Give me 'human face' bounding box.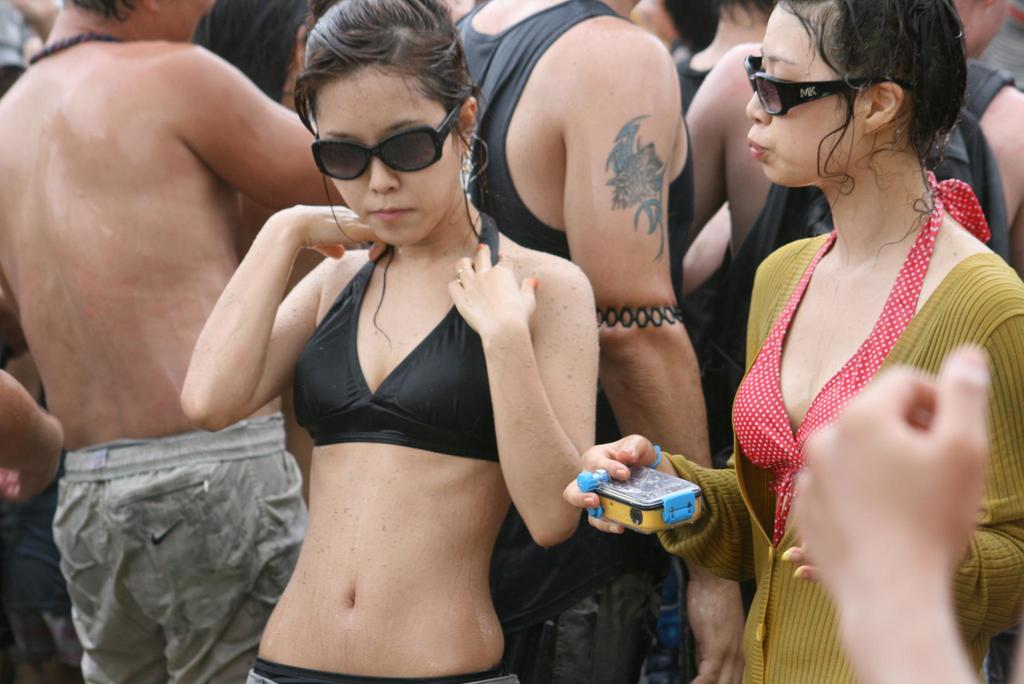
744:1:872:190.
